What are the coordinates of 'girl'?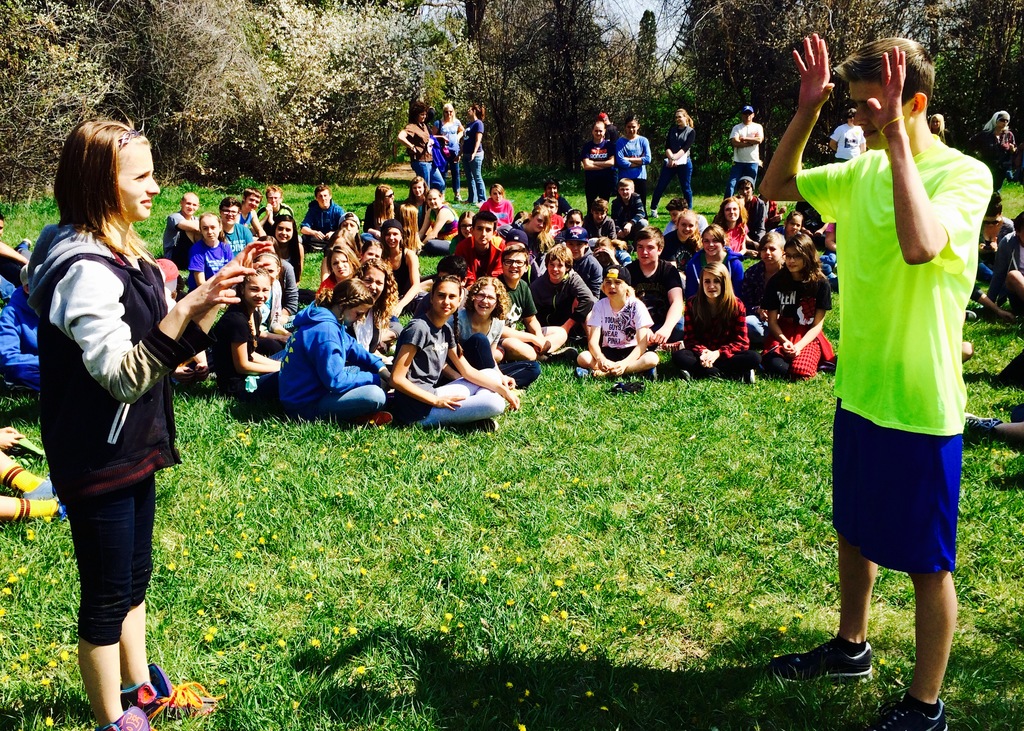
[x1=572, y1=262, x2=659, y2=374].
